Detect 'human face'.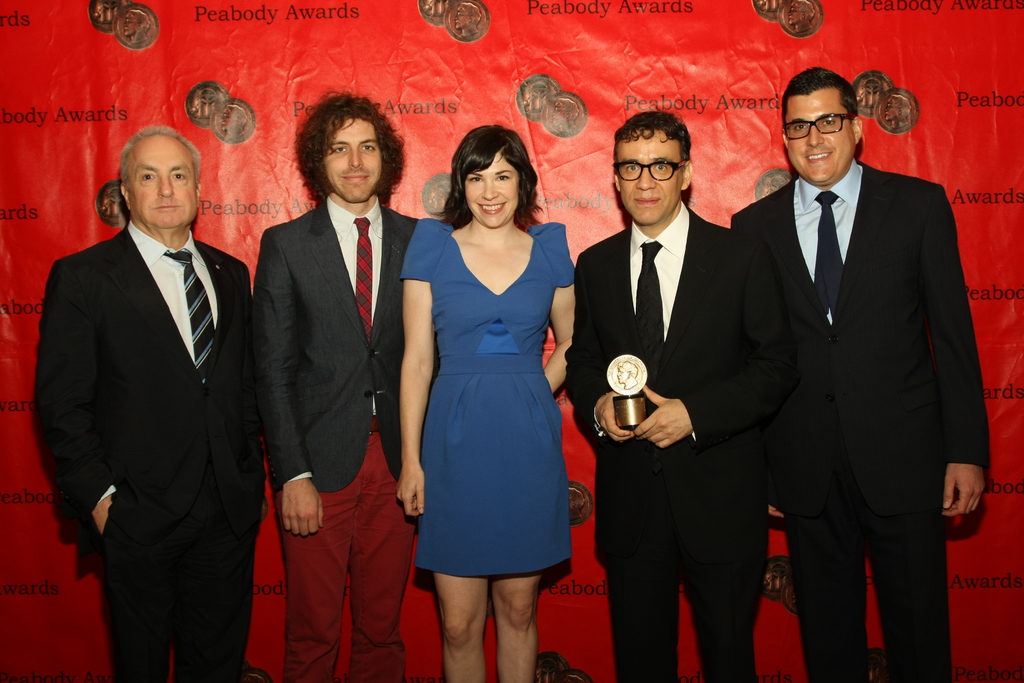
Detected at bbox(786, 88, 854, 183).
